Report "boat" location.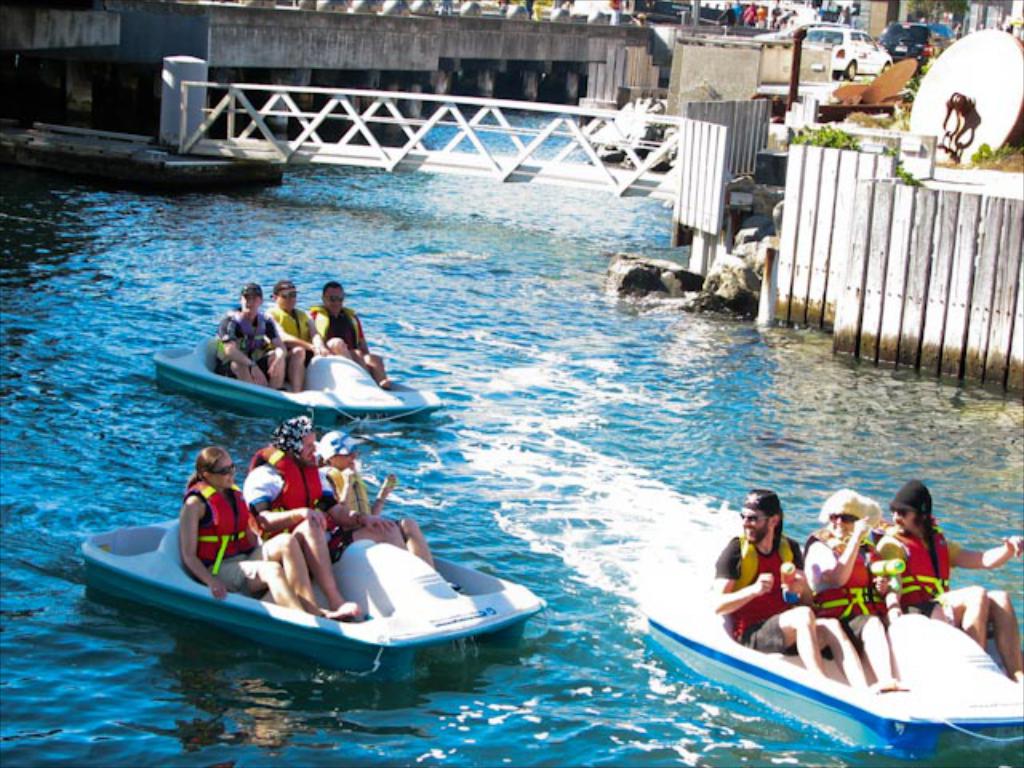
Report: locate(640, 557, 1022, 757).
